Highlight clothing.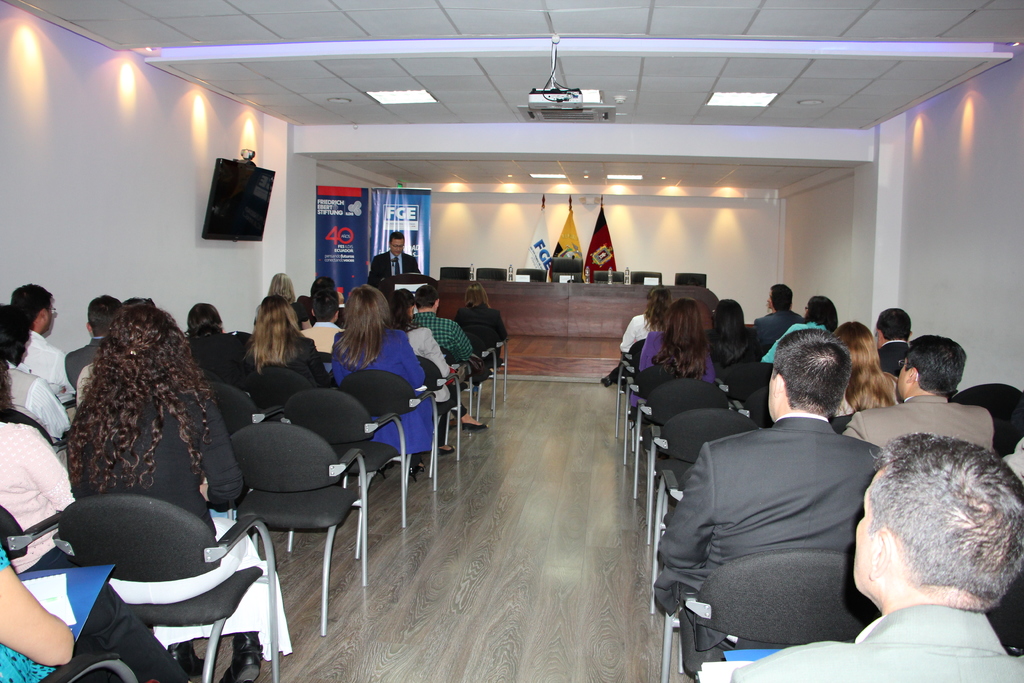
Highlighted region: 0:537:193:682.
